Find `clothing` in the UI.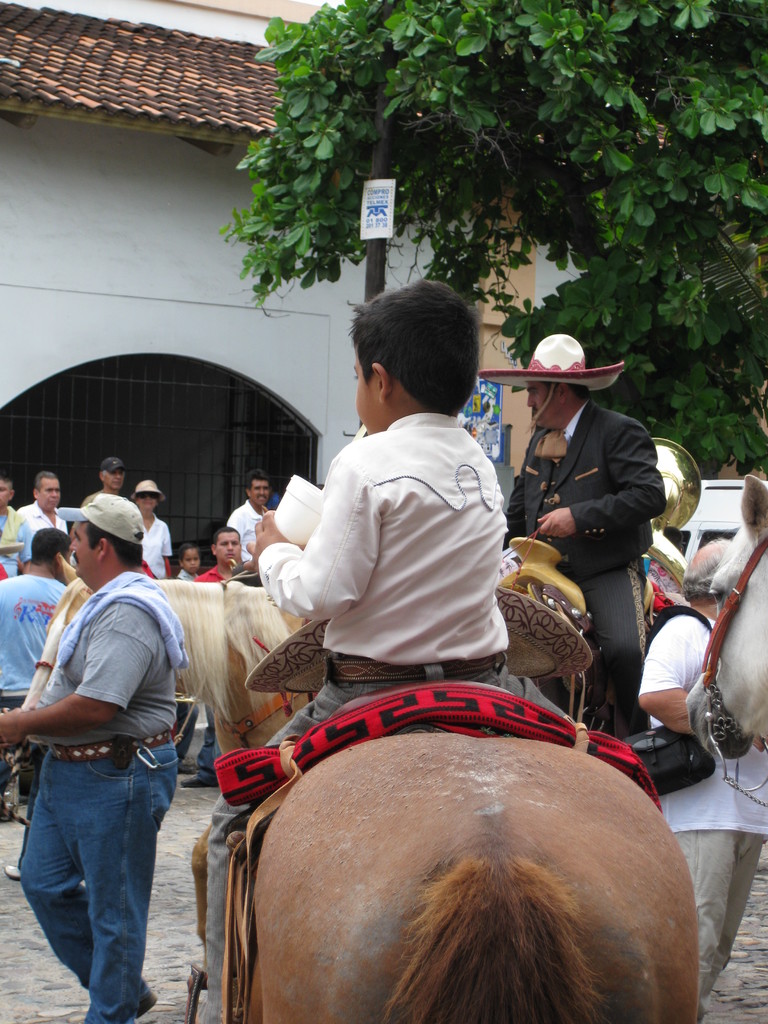
UI element at {"x1": 174, "y1": 564, "x2": 197, "y2": 586}.
